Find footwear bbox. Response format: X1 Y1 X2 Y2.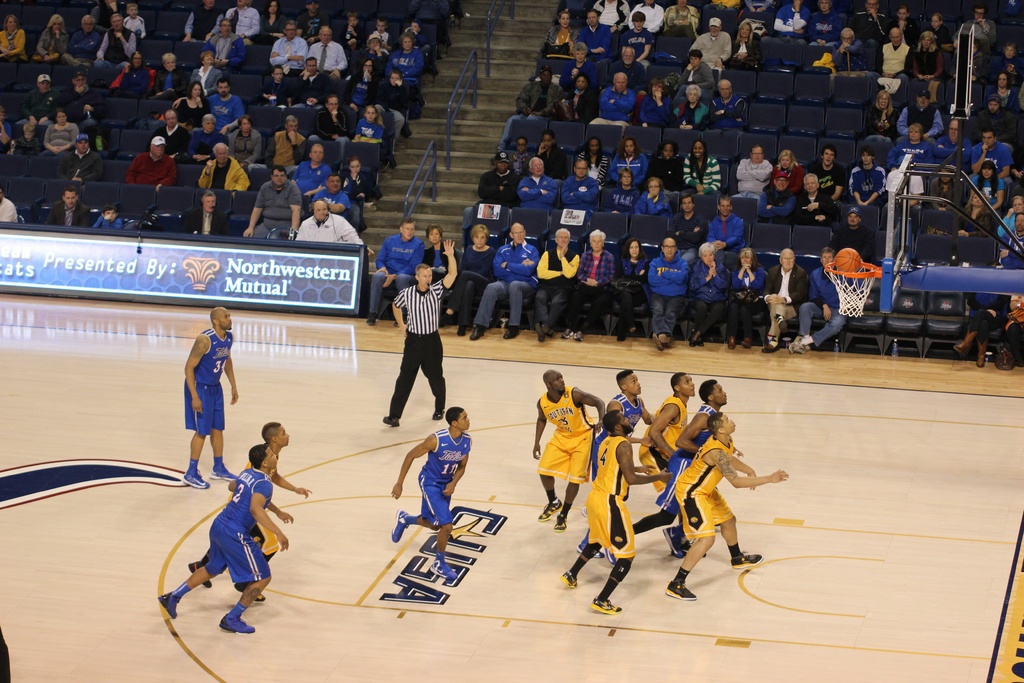
186 562 213 588.
